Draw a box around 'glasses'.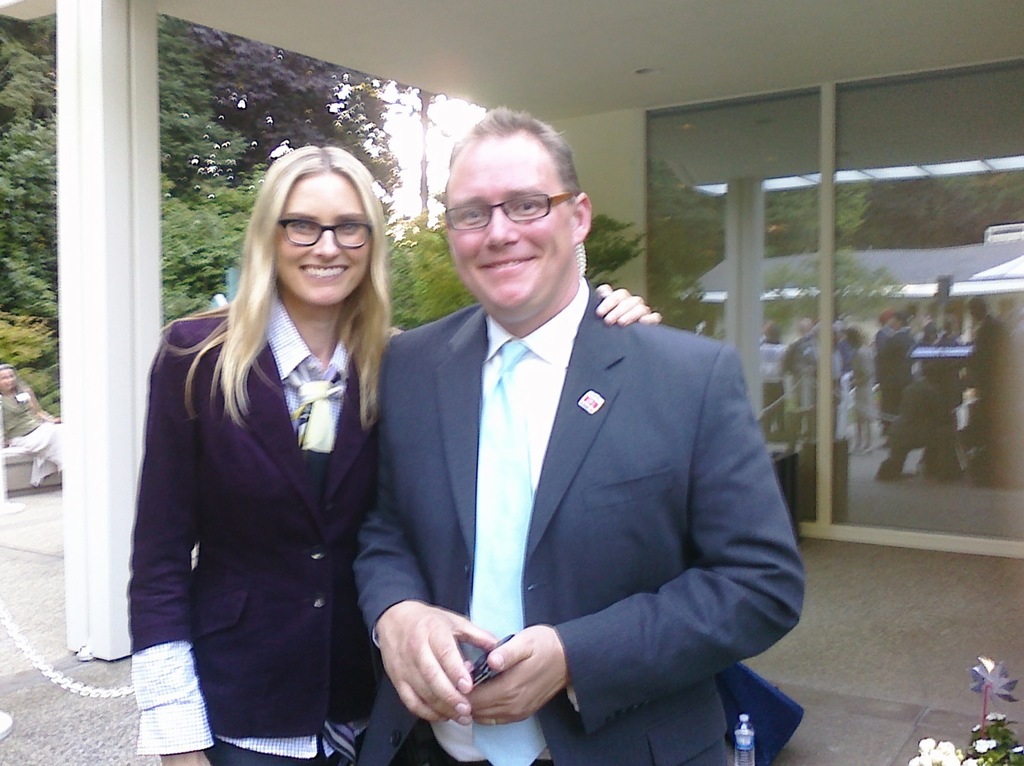
428 184 584 232.
